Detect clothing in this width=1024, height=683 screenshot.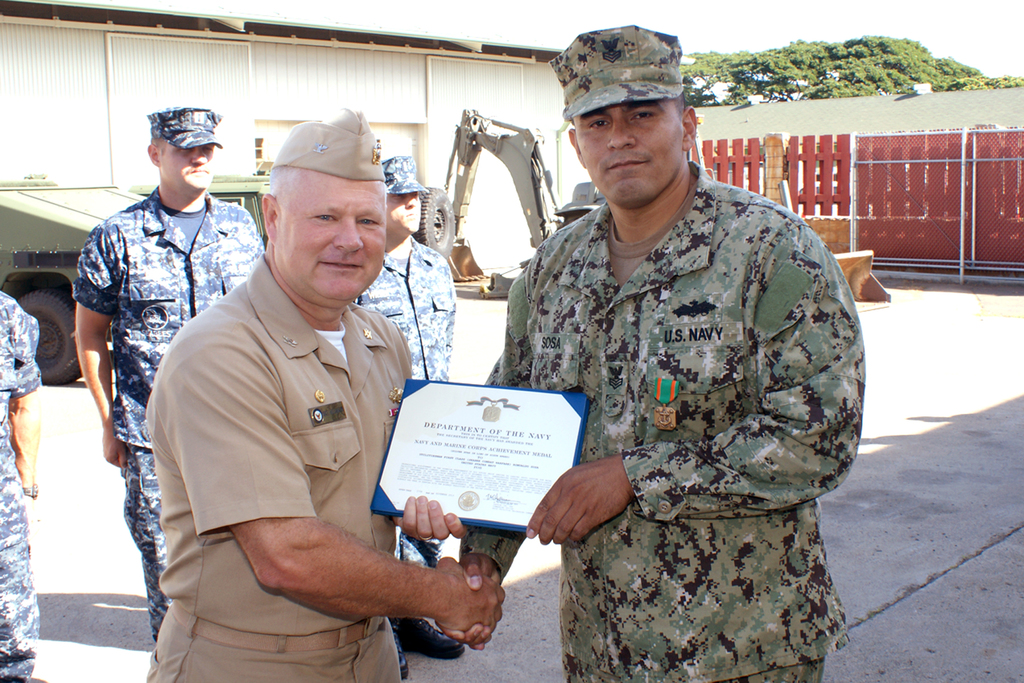
Detection: 347, 233, 459, 570.
